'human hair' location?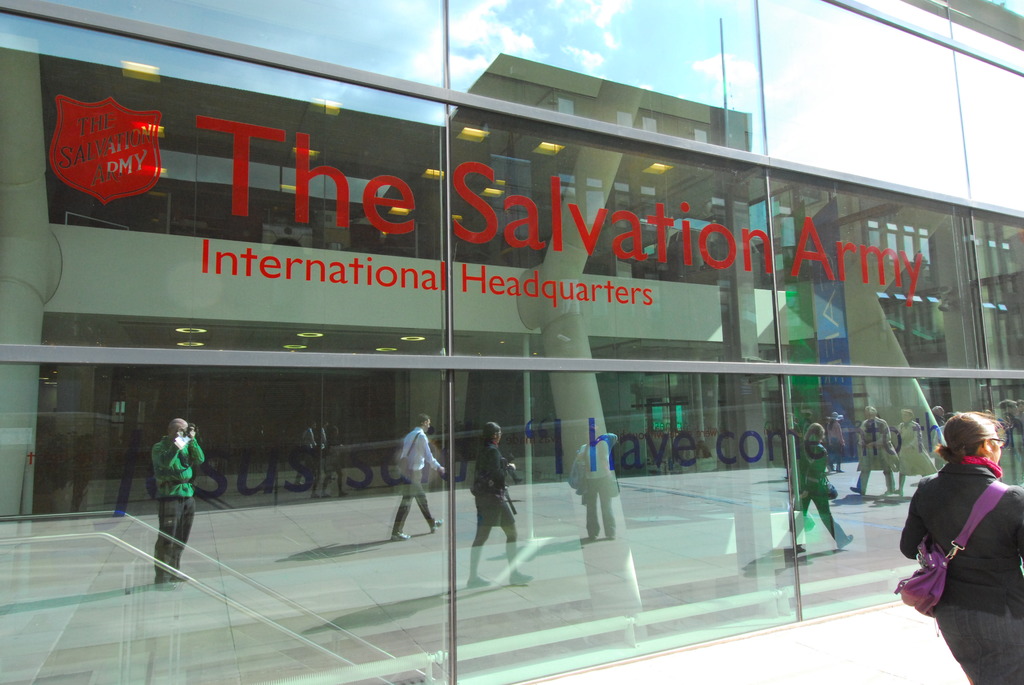
left=799, top=429, right=824, bottom=446
